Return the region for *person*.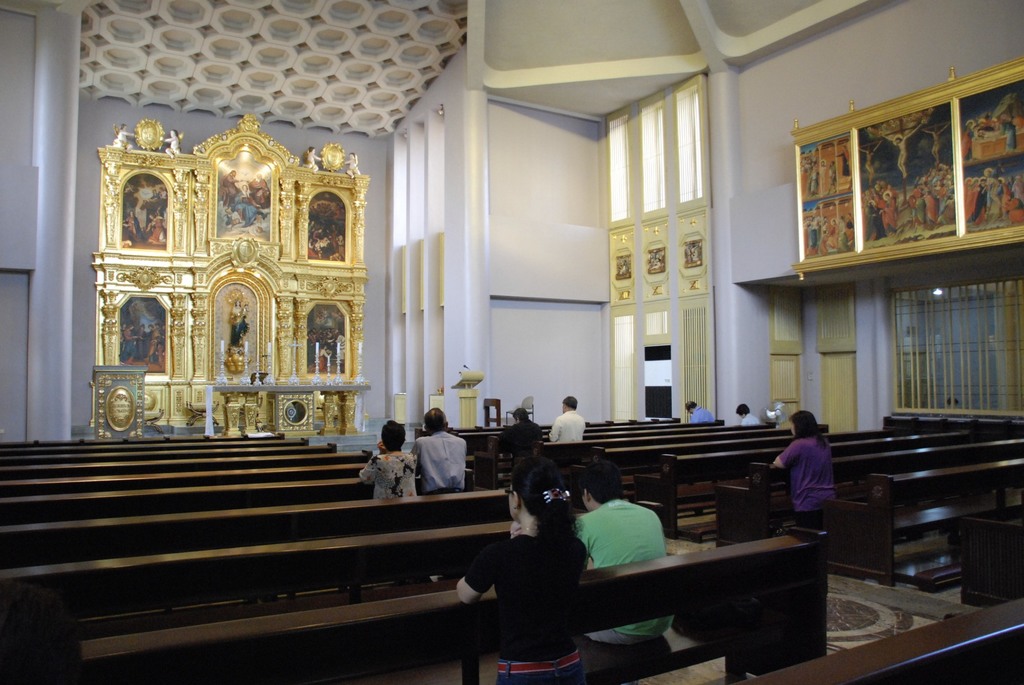
[547, 391, 584, 448].
